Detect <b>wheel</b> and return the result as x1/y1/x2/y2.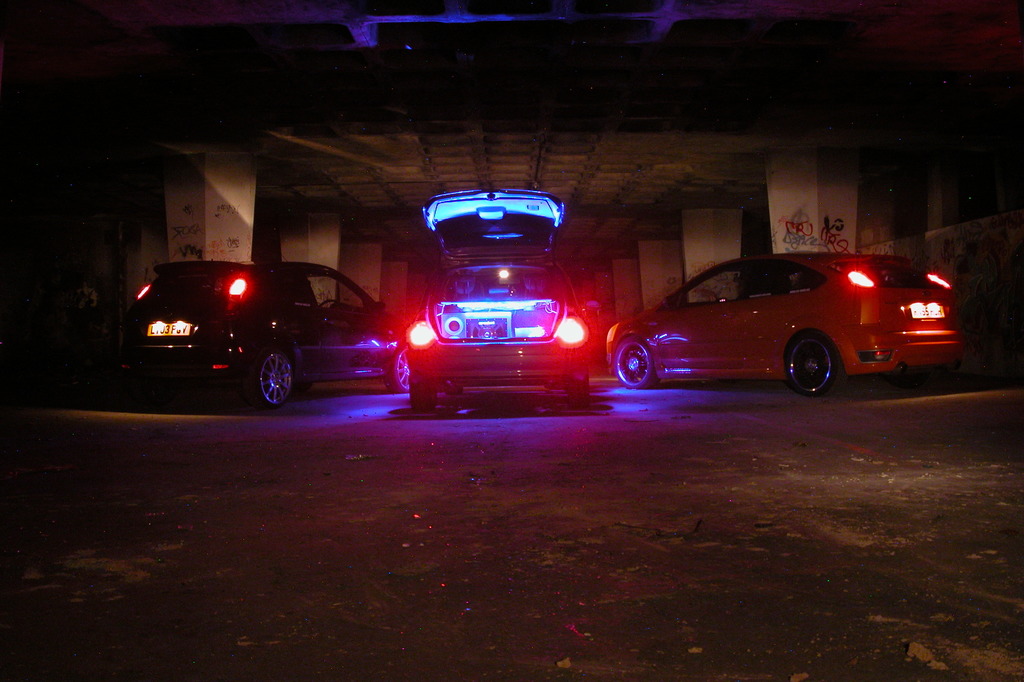
243/346/292/407.
